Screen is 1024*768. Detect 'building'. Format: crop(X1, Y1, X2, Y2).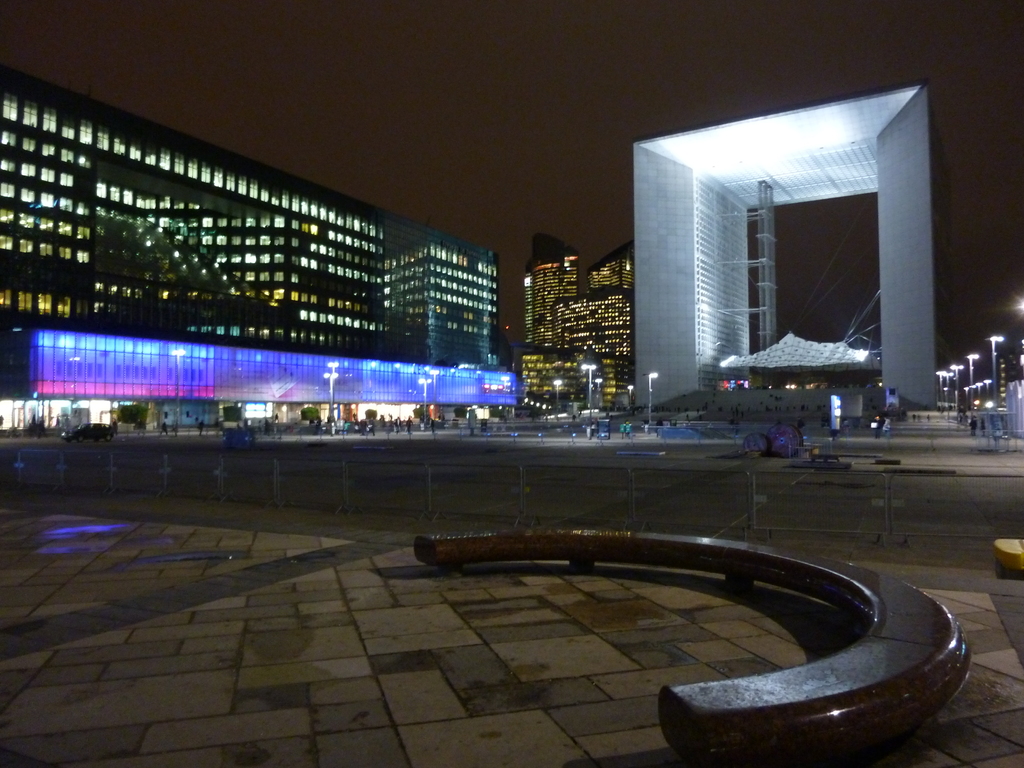
crop(524, 230, 638, 415).
